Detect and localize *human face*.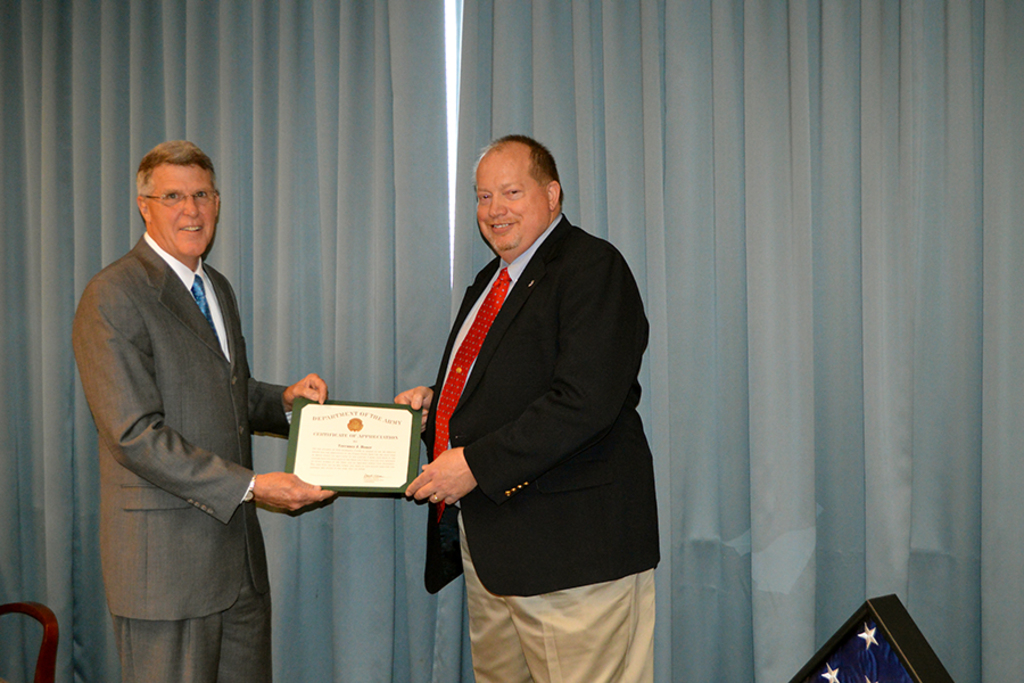
Localized at left=472, top=164, right=551, bottom=255.
